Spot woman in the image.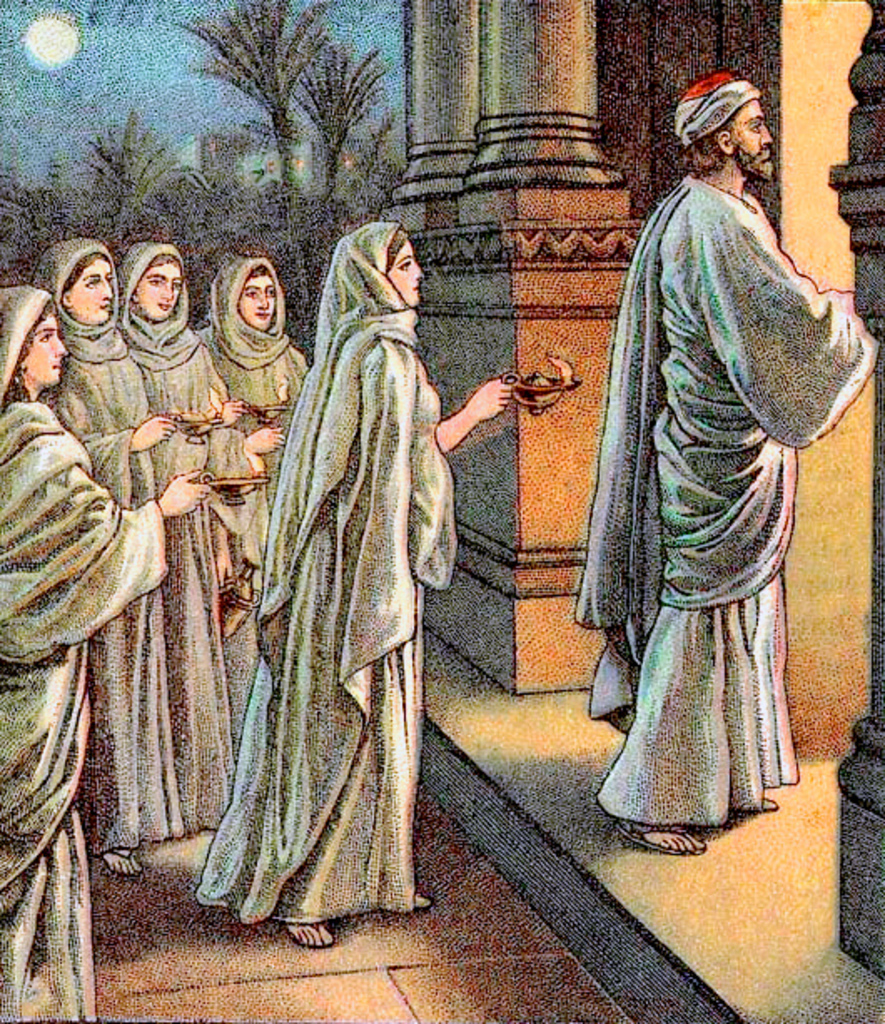
woman found at rect(0, 286, 205, 1022).
